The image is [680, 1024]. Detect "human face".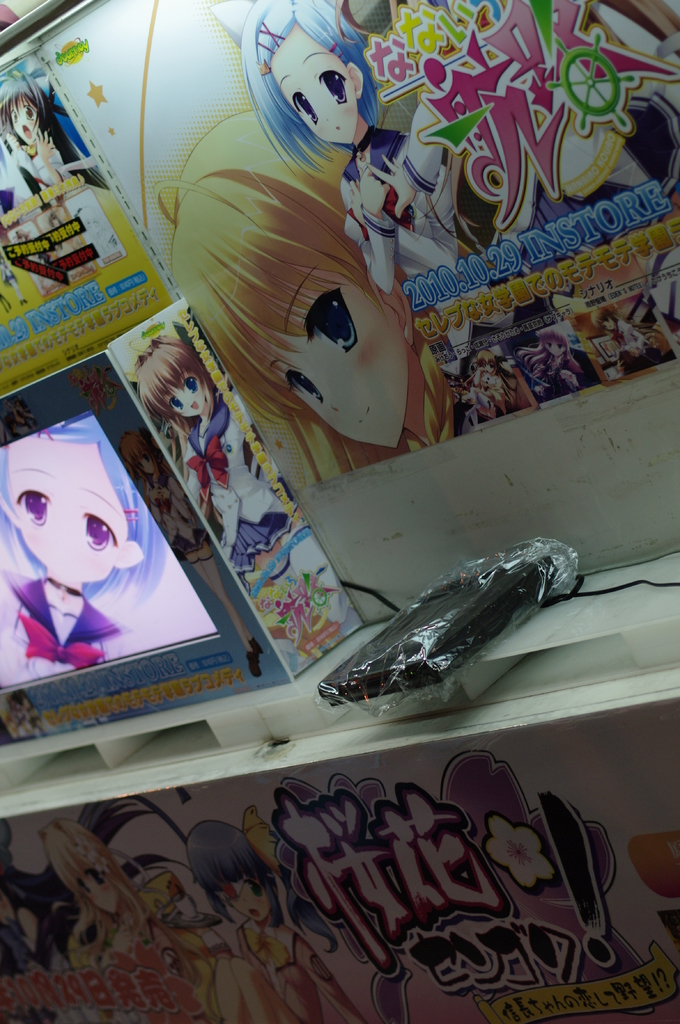
Detection: [x1=212, y1=872, x2=268, y2=922].
